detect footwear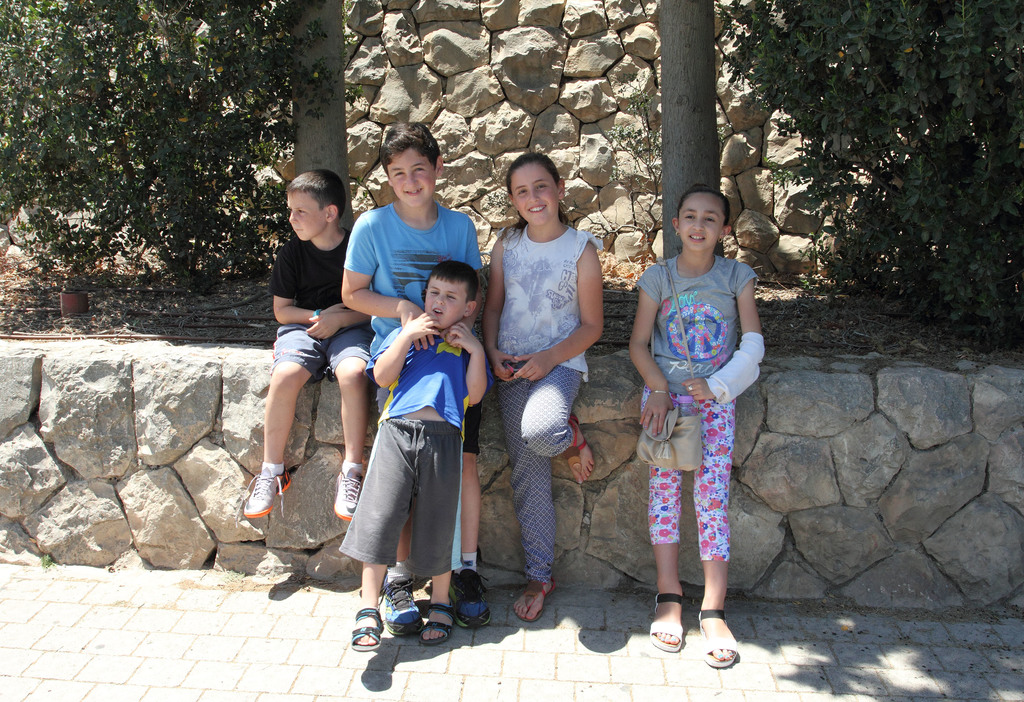
BBox(333, 468, 360, 524)
